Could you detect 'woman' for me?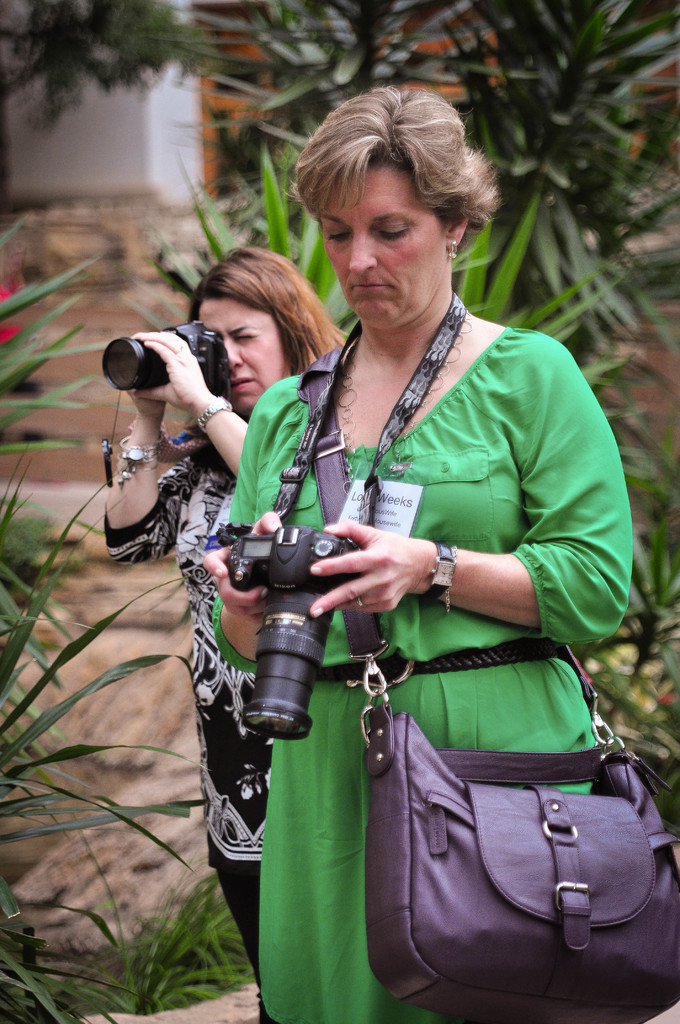
Detection result: x1=203 y1=81 x2=638 y2=1023.
